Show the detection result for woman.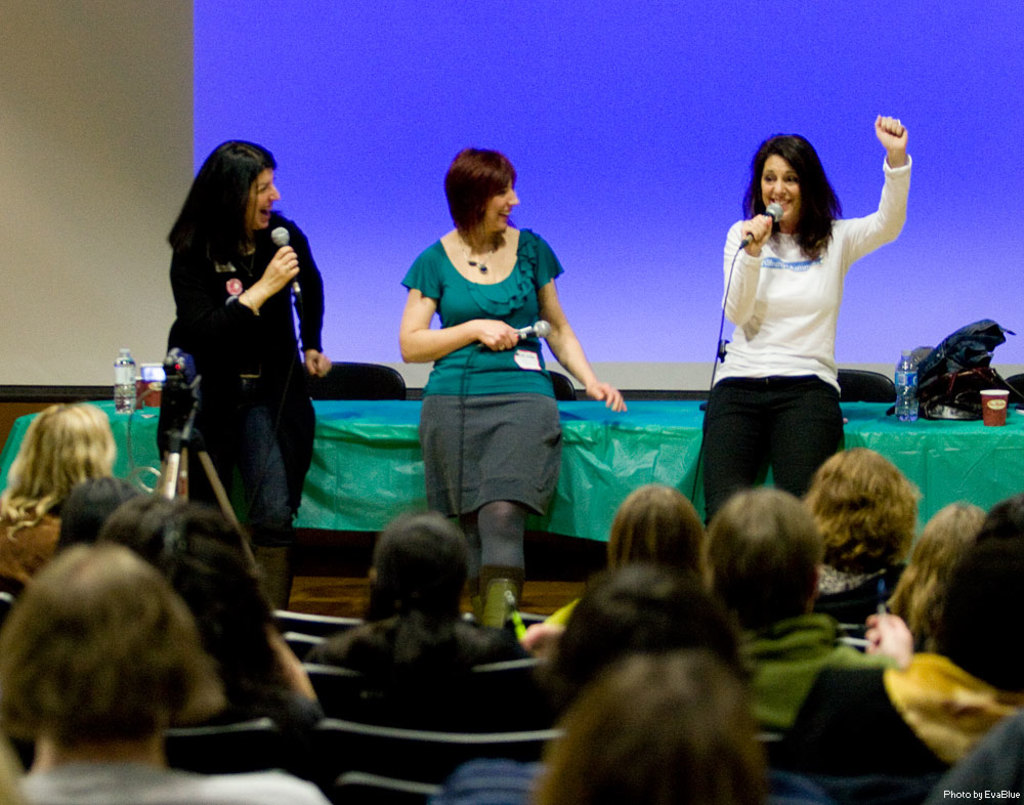
Rect(870, 498, 980, 618).
